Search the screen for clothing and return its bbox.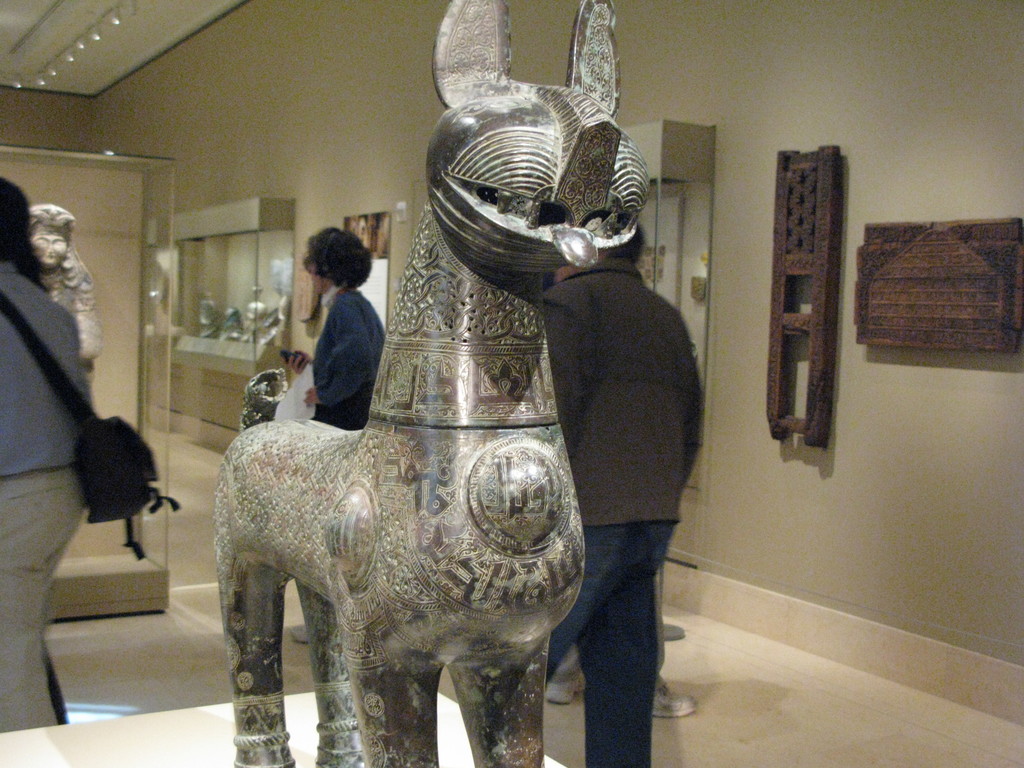
Found: left=543, top=257, right=701, bottom=764.
